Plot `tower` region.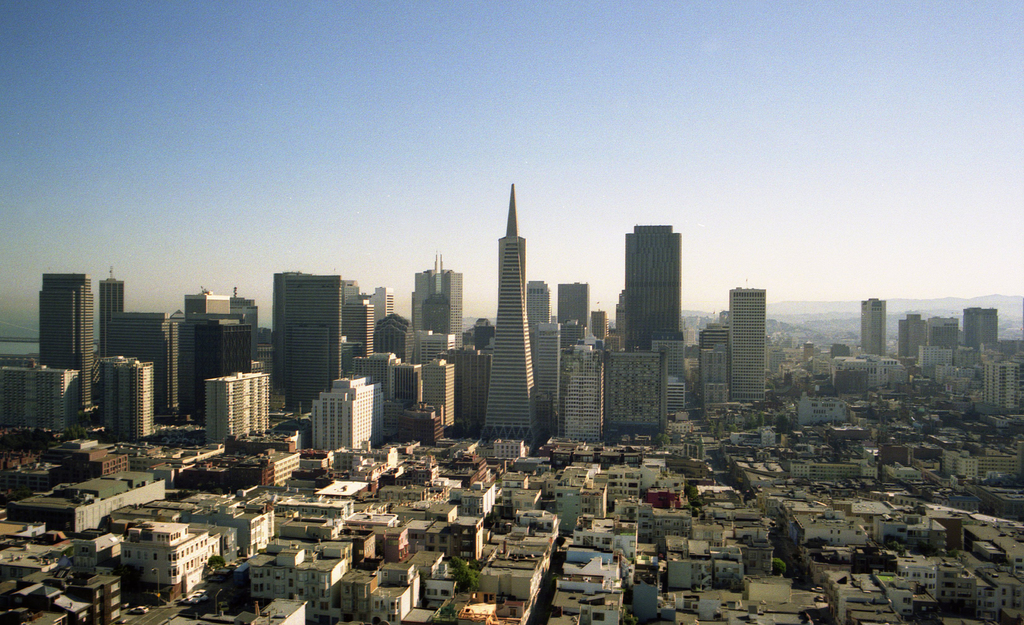
Plotted at <box>724,276,769,405</box>.
